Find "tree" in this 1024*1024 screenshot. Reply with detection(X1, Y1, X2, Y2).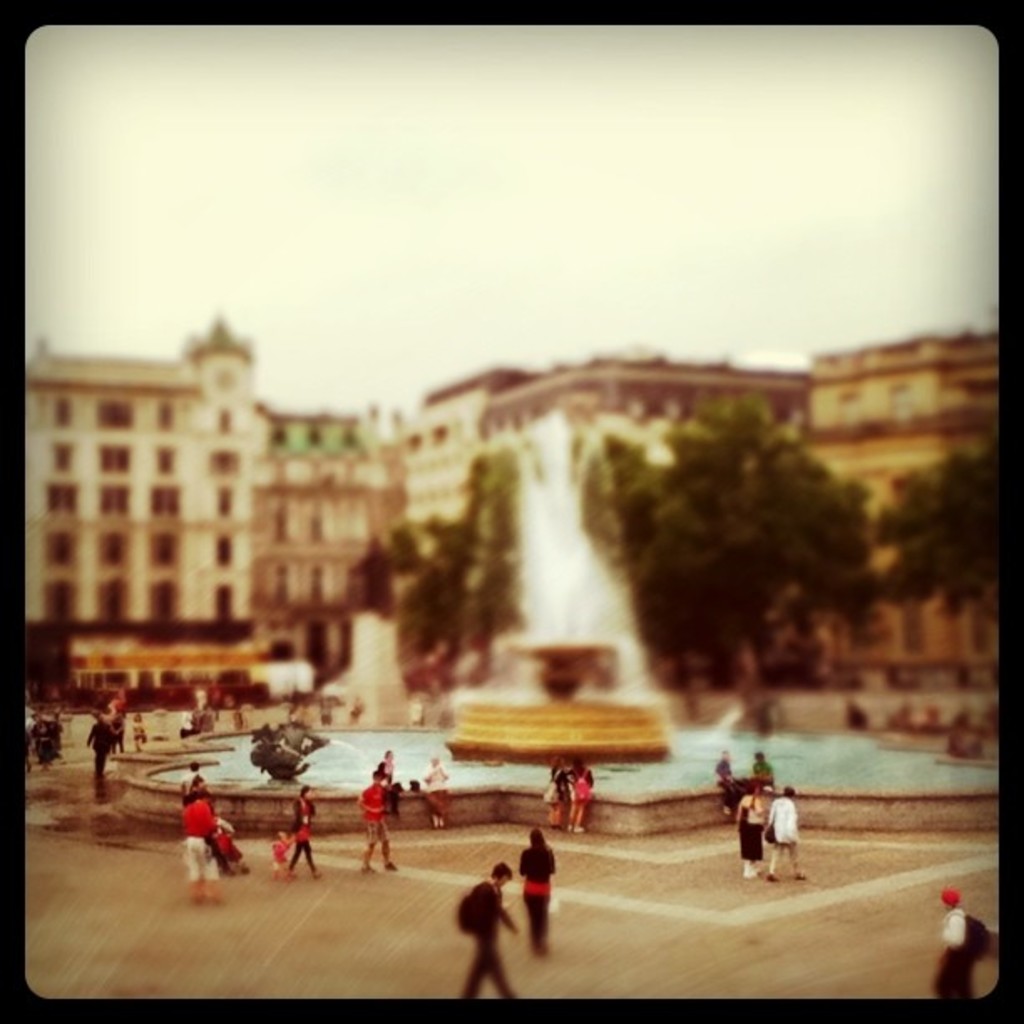
detection(870, 445, 1007, 624).
